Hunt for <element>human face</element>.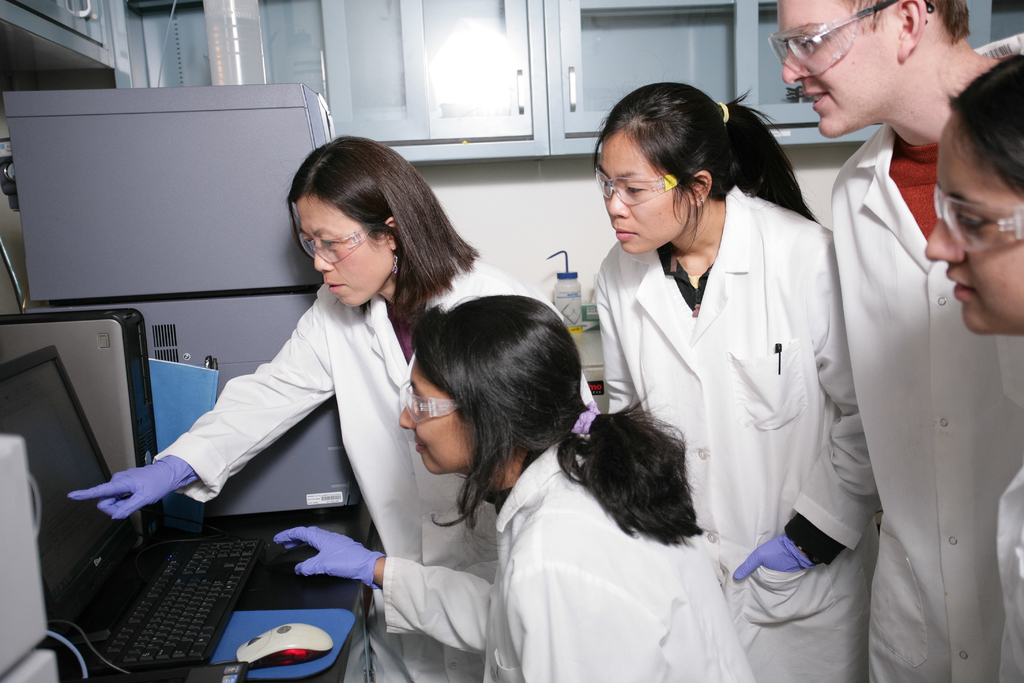
Hunted down at <bbox>779, 0, 902, 142</bbox>.
